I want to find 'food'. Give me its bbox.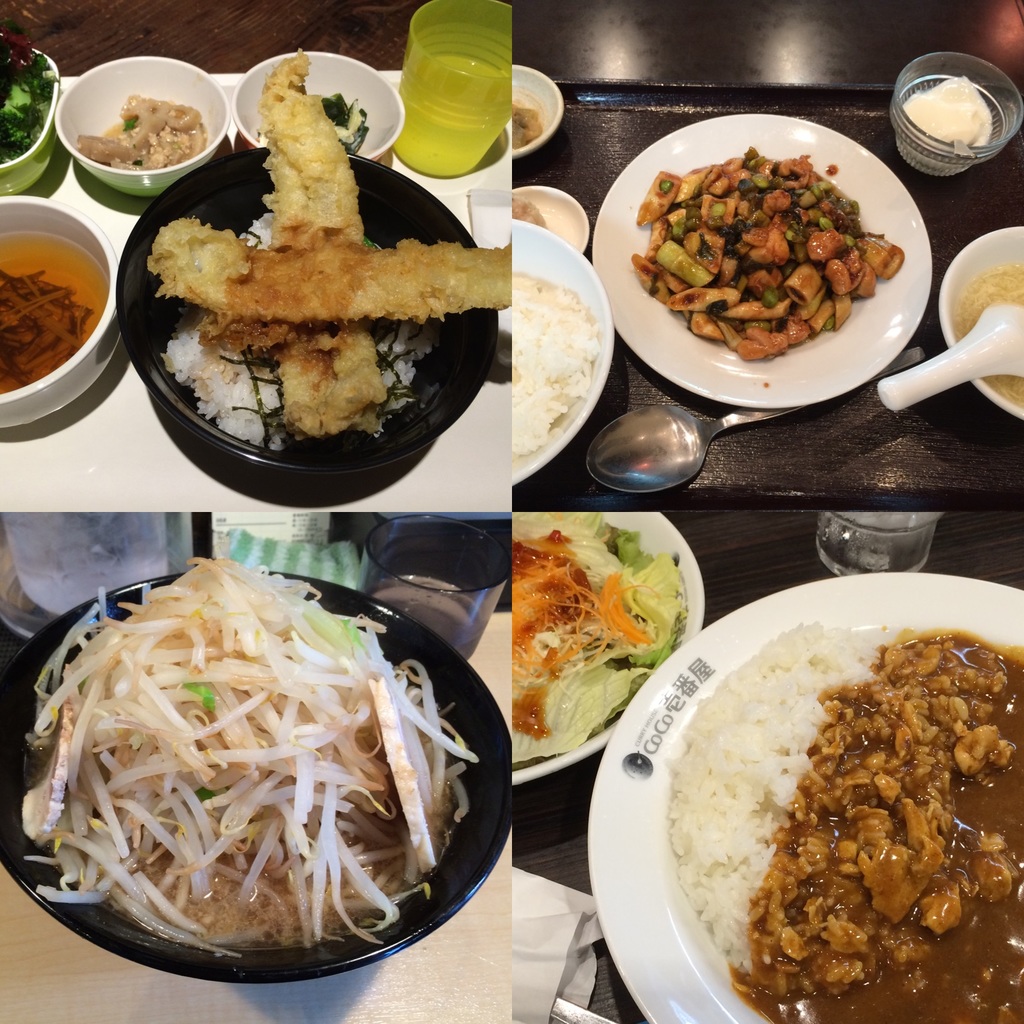
bbox=[158, 216, 440, 452].
